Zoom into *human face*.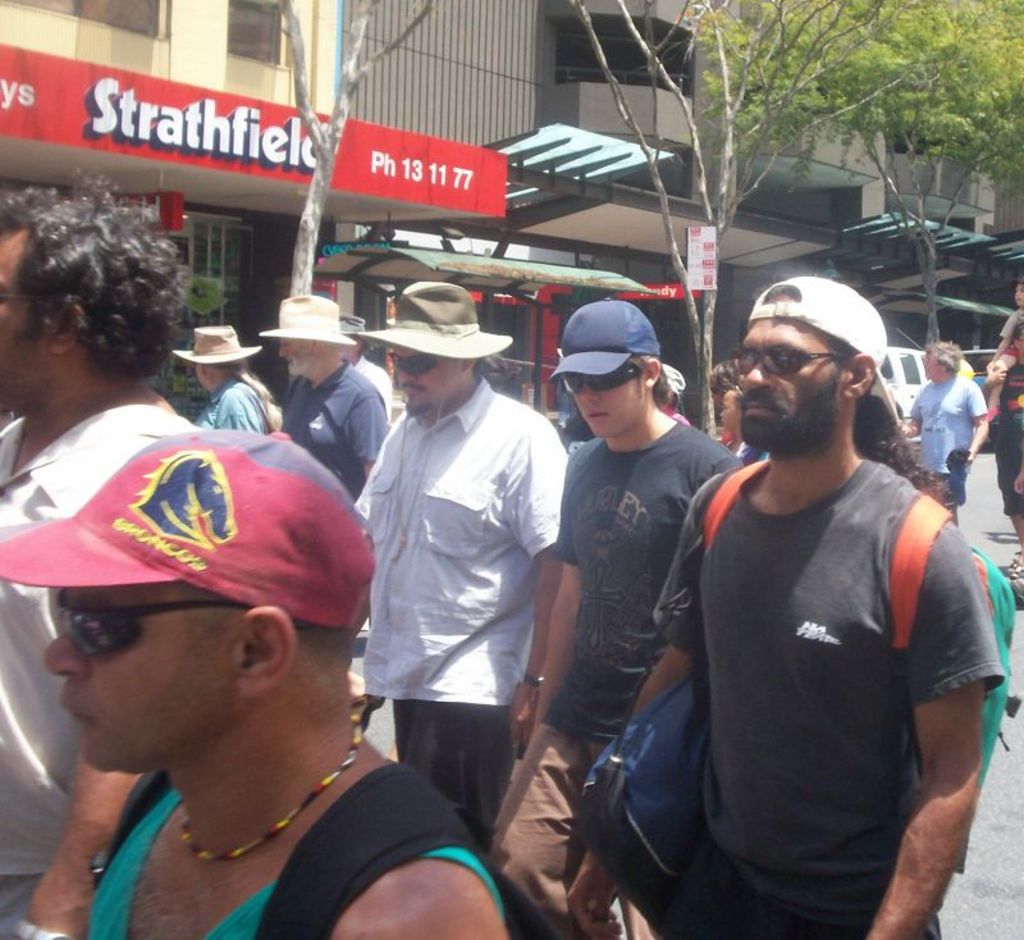
Zoom target: locate(923, 351, 948, 380).
